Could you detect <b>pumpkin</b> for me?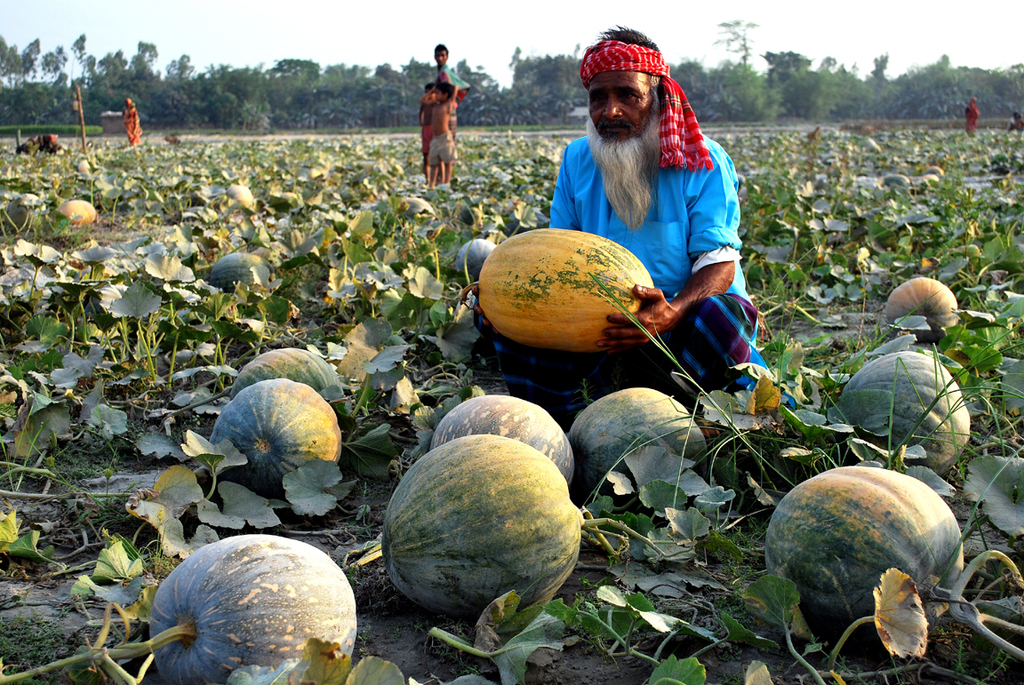
Detection result: <box>908,170,936,180</box>.
